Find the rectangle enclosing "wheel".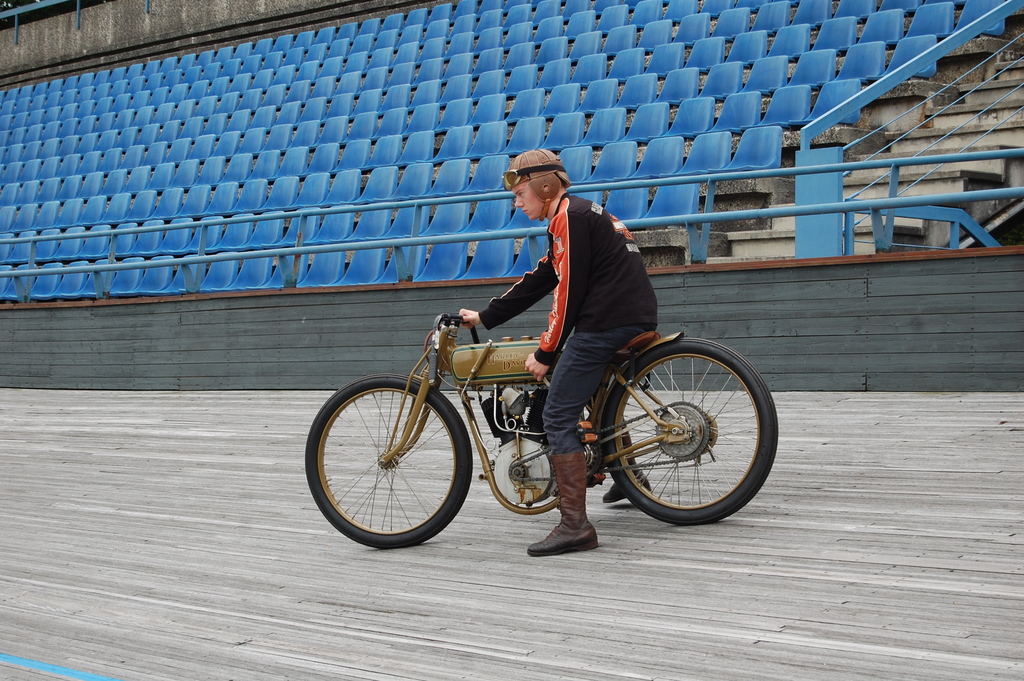
crop(599, 338, 764, 523).
